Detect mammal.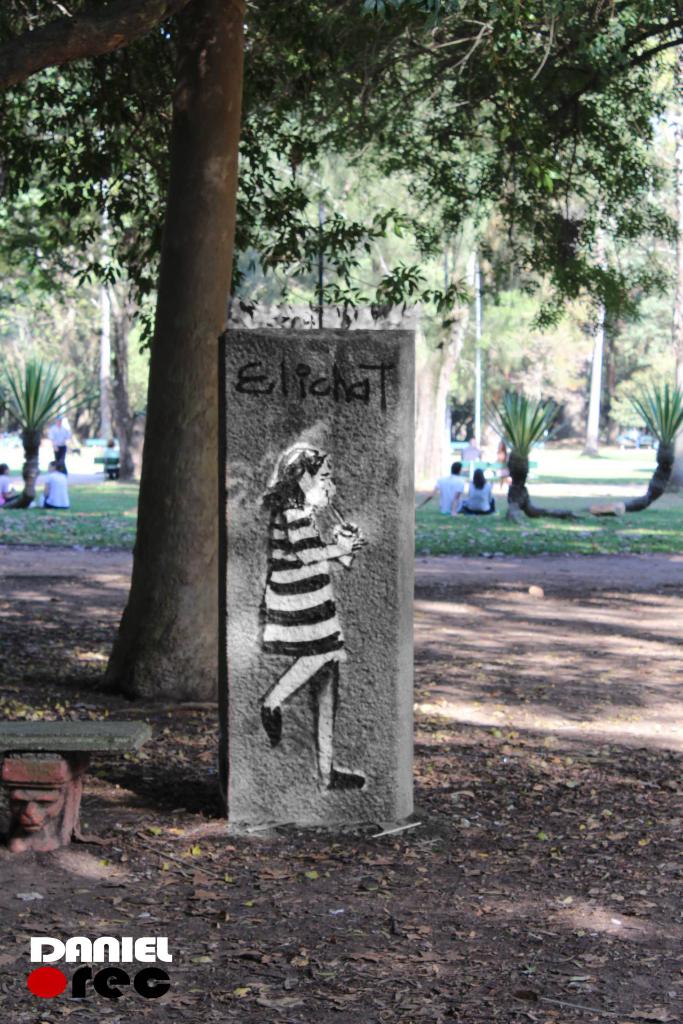
Detected at bbox=(0, 460, 24, 509).
